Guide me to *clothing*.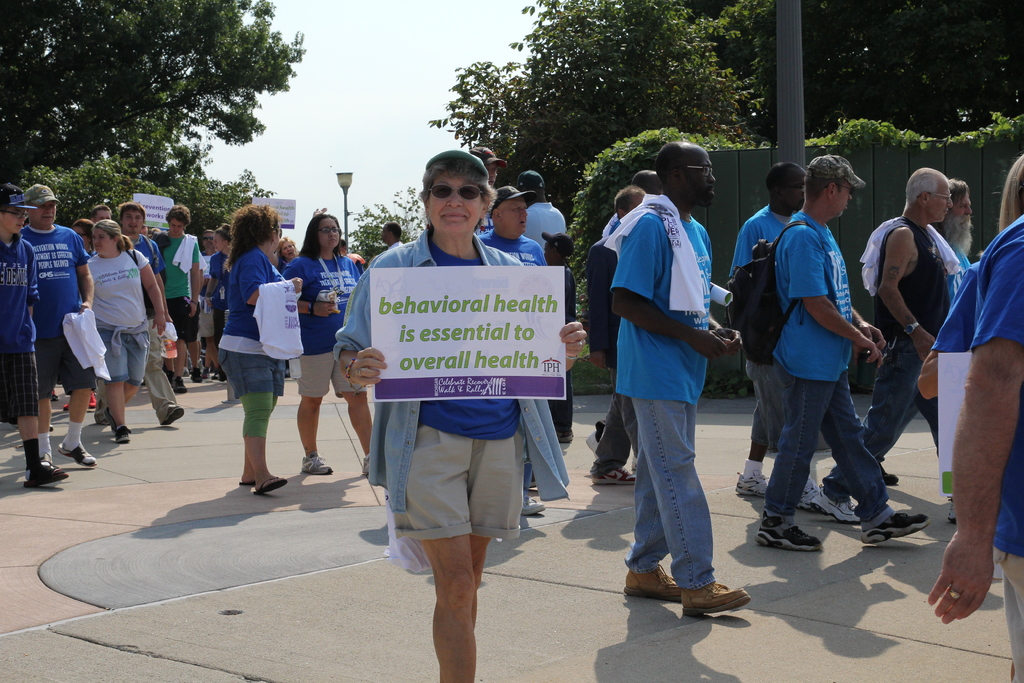
Guidance: {"left": 714, "top": 193, "right": 815, "bottom": 458}.
